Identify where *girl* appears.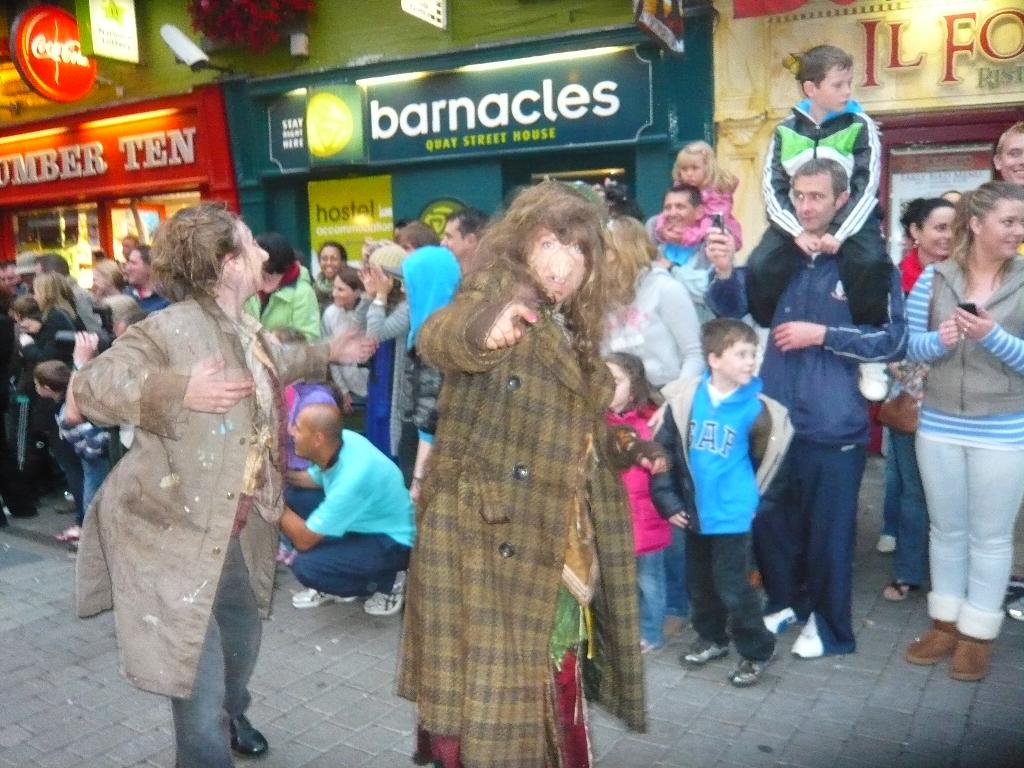
Appears at [643,141,744,310].
